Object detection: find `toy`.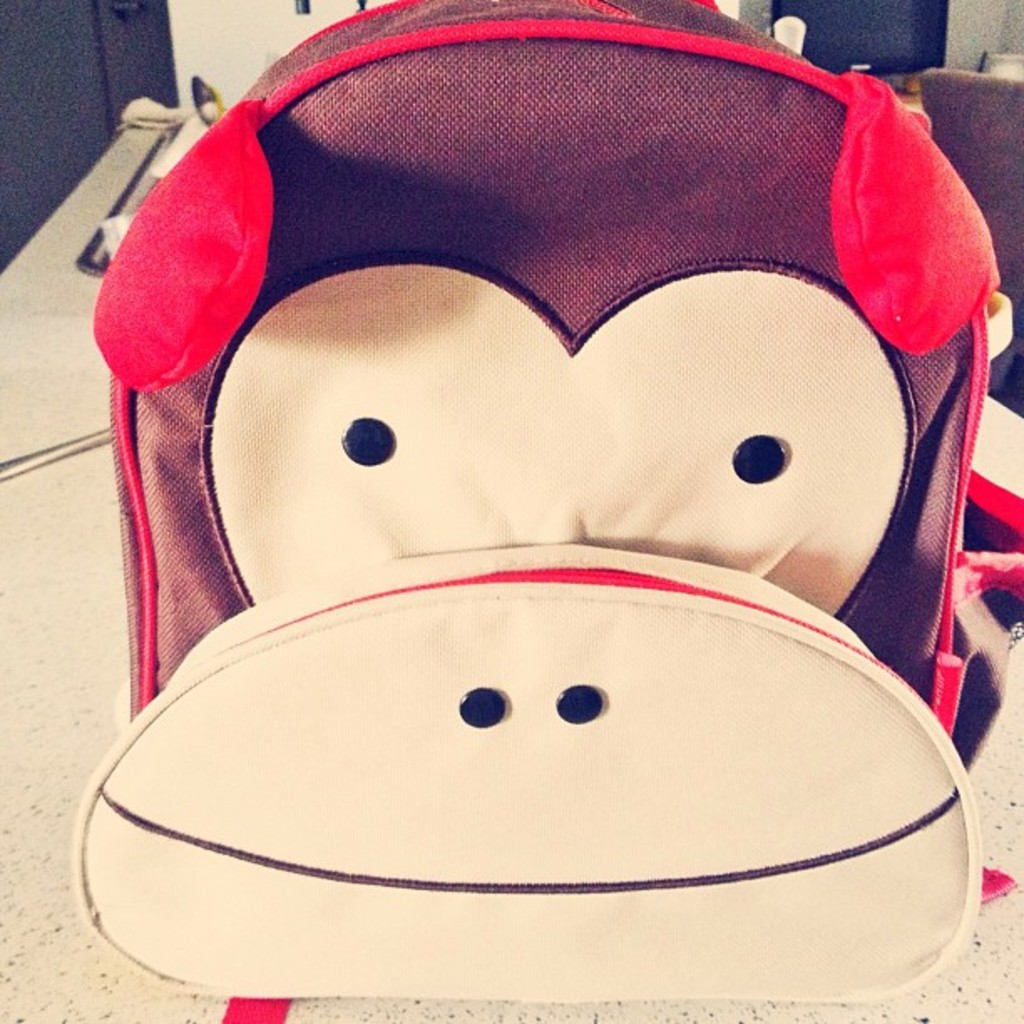
Rect(28, 0, 1017, 986).
